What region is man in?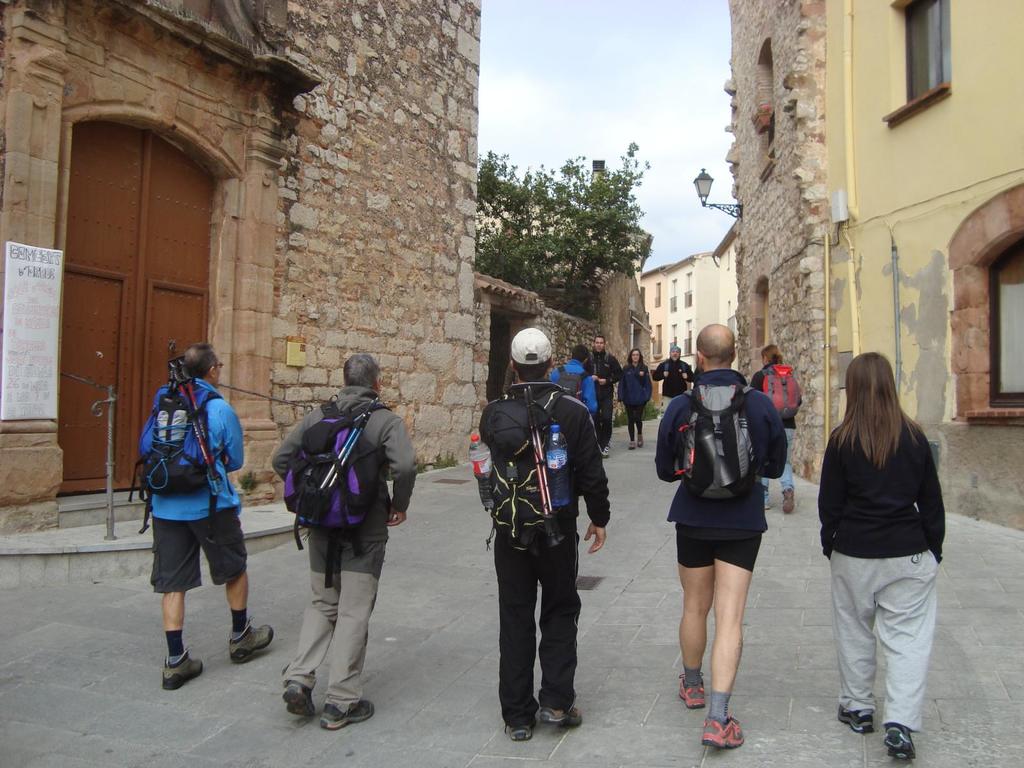
<box>655,320,787,748</box>.
